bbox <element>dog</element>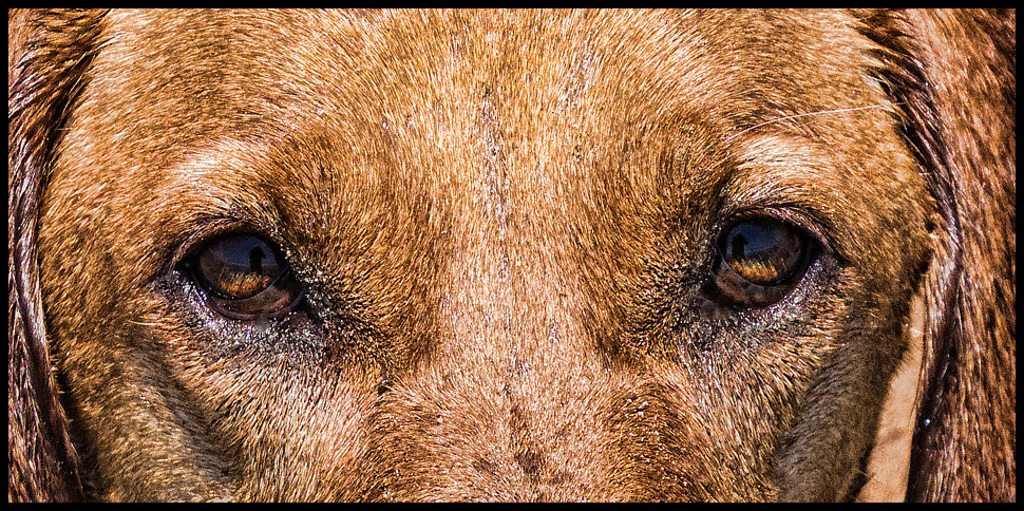
{"x1": 4, "y1": 7, "x2": 1018, "y2": 504}
